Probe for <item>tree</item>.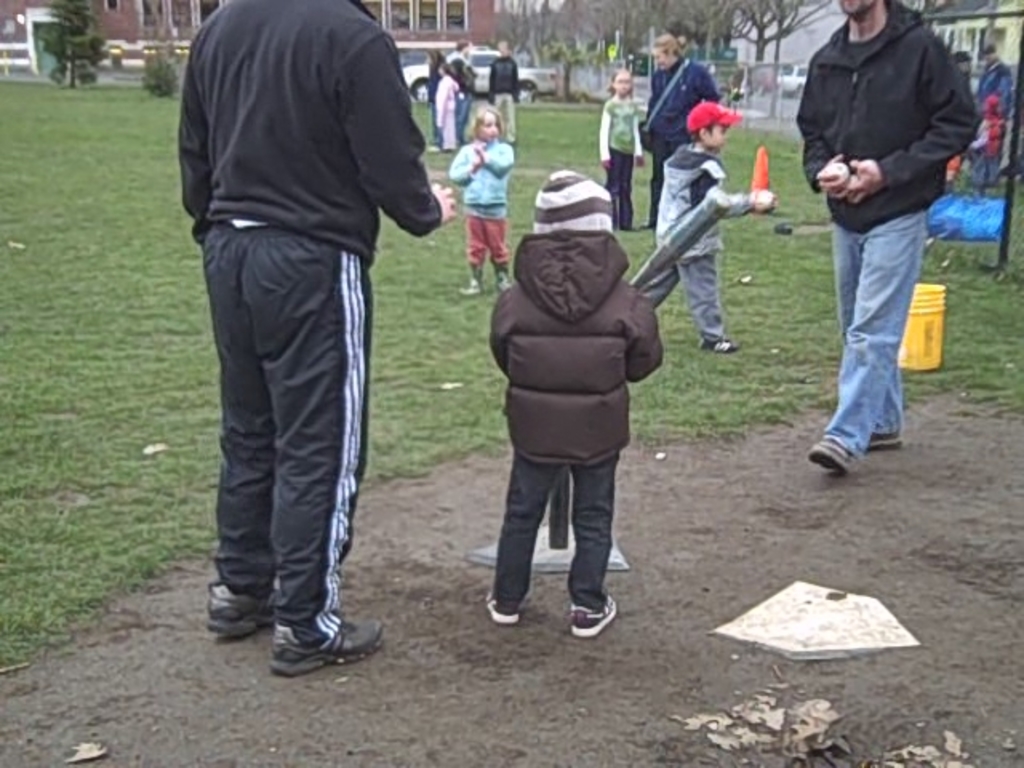
Probe result: (x1=34, y1=0, x2=110, y2=85).
